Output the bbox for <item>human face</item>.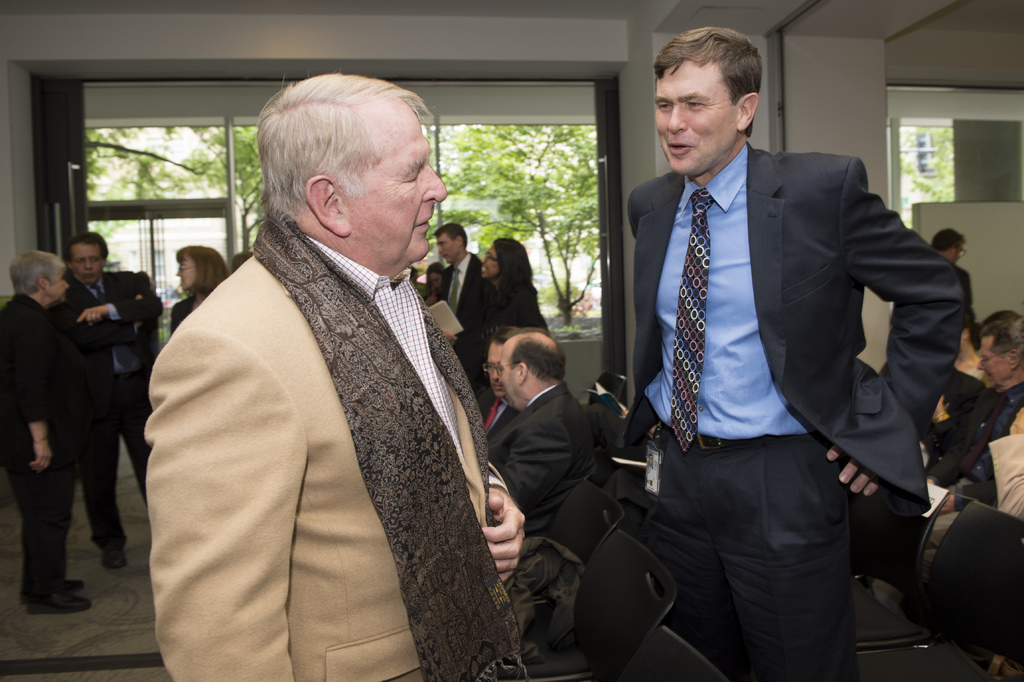
Rect(49, 264, 66, 302).
